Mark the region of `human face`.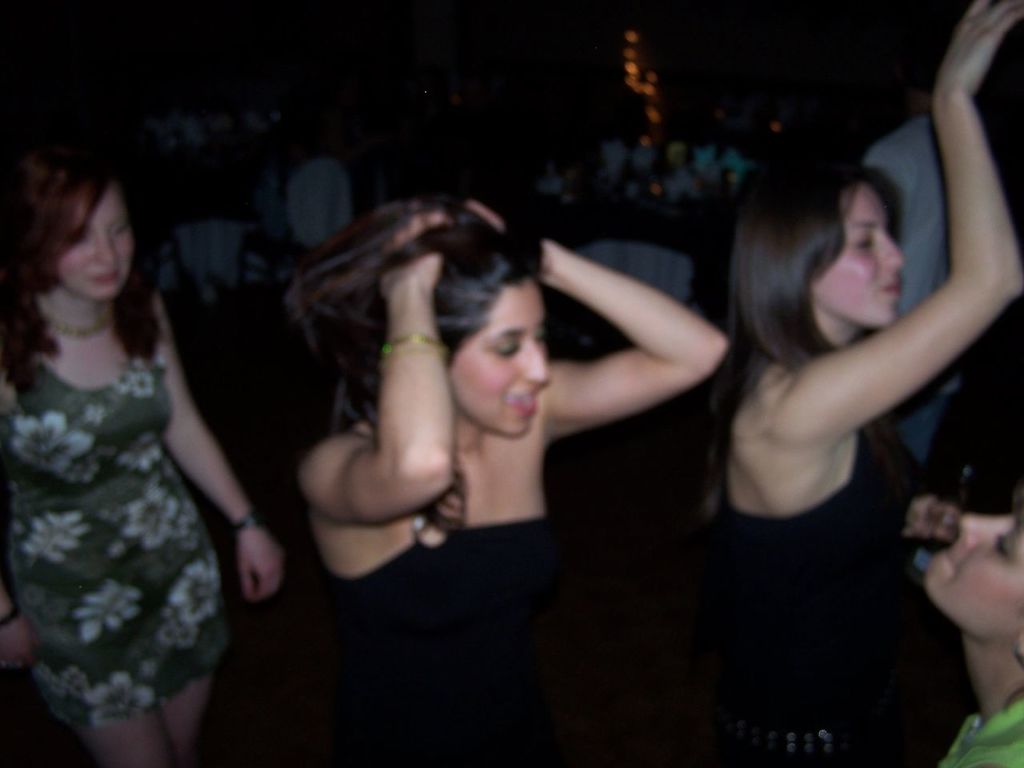
Region: <bbox>50, 180, 132, 302</bbox>.
